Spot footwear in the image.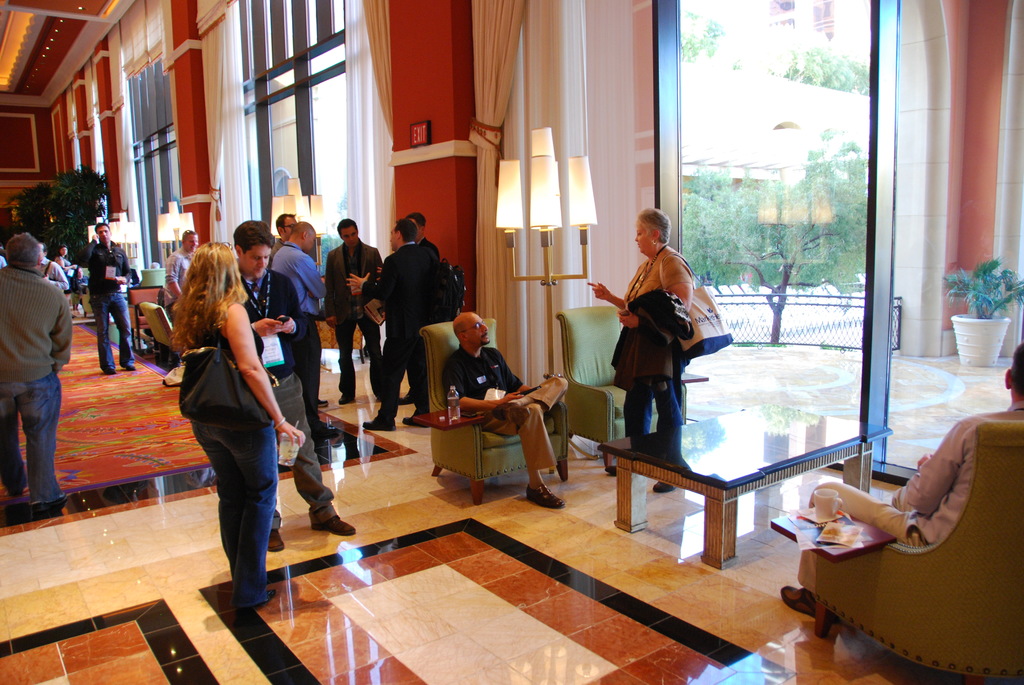
footwear found at [781,589,815,613].
